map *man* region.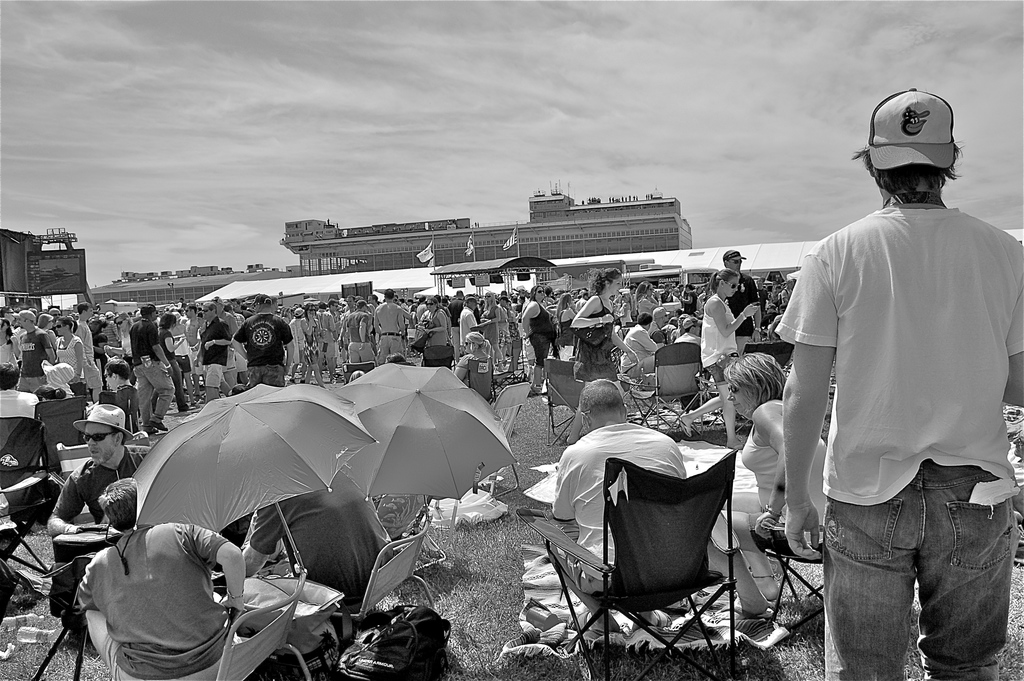
Mapped to [x1=0, y1=306, x2=15, y2=322].
